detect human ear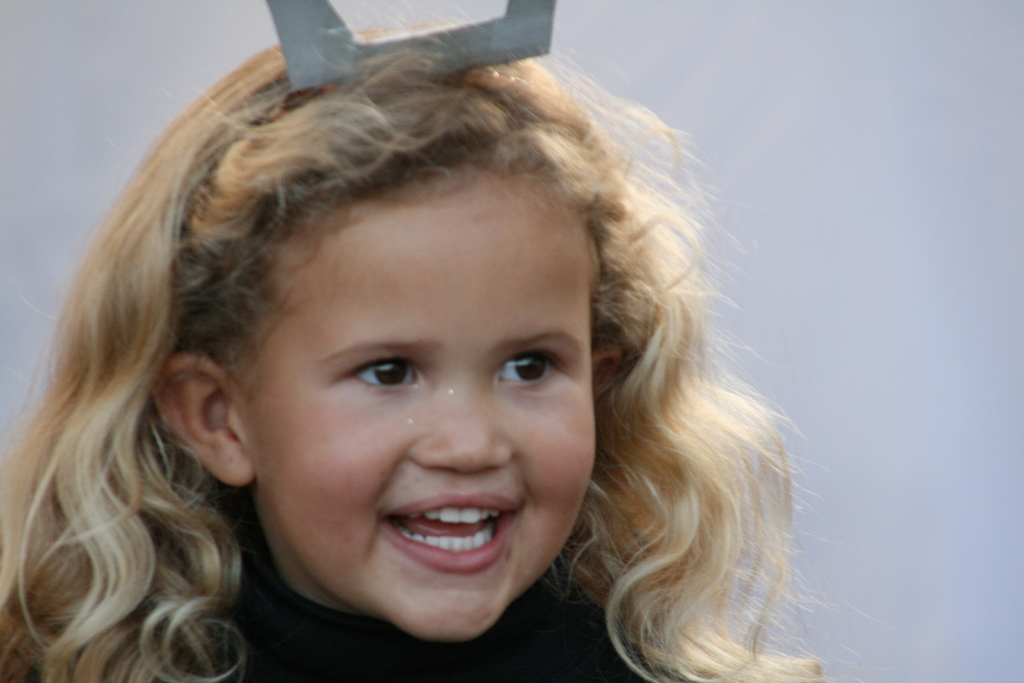
box(590, 345, 628, 401)
